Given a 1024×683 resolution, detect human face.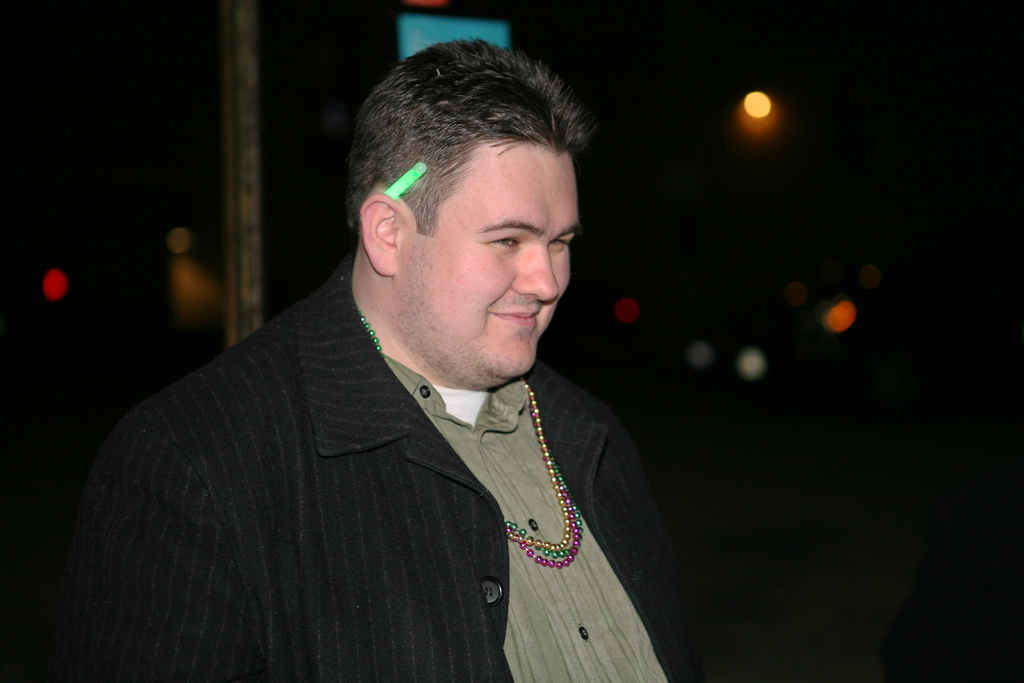
bbox=[396, 149, 584, 386].
